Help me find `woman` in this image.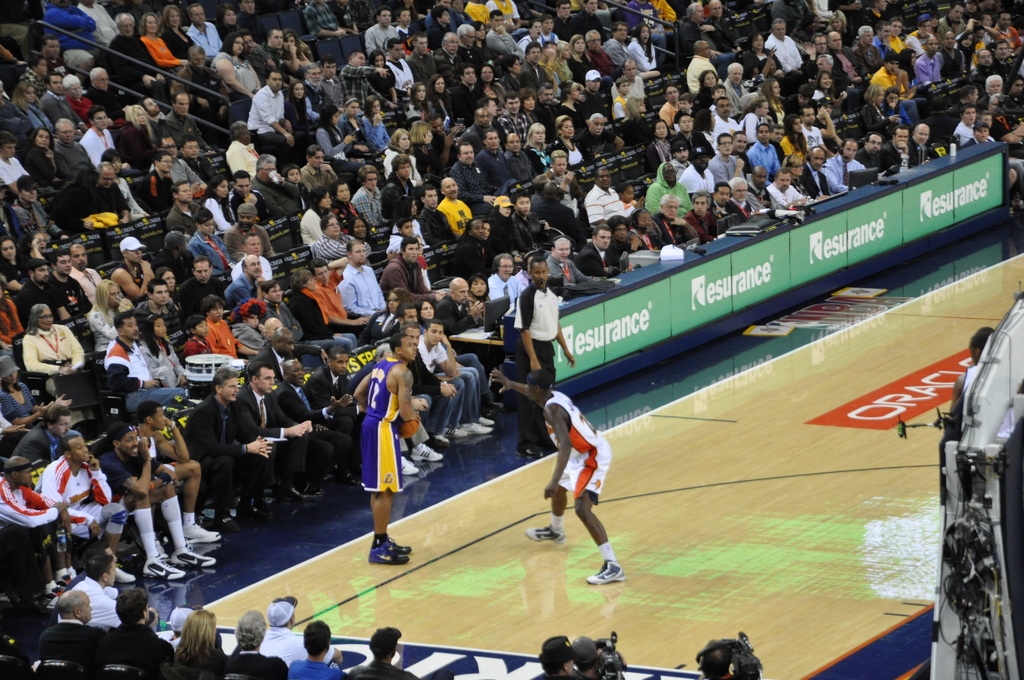
Found it: BBox(471, 22, 506, 67).
